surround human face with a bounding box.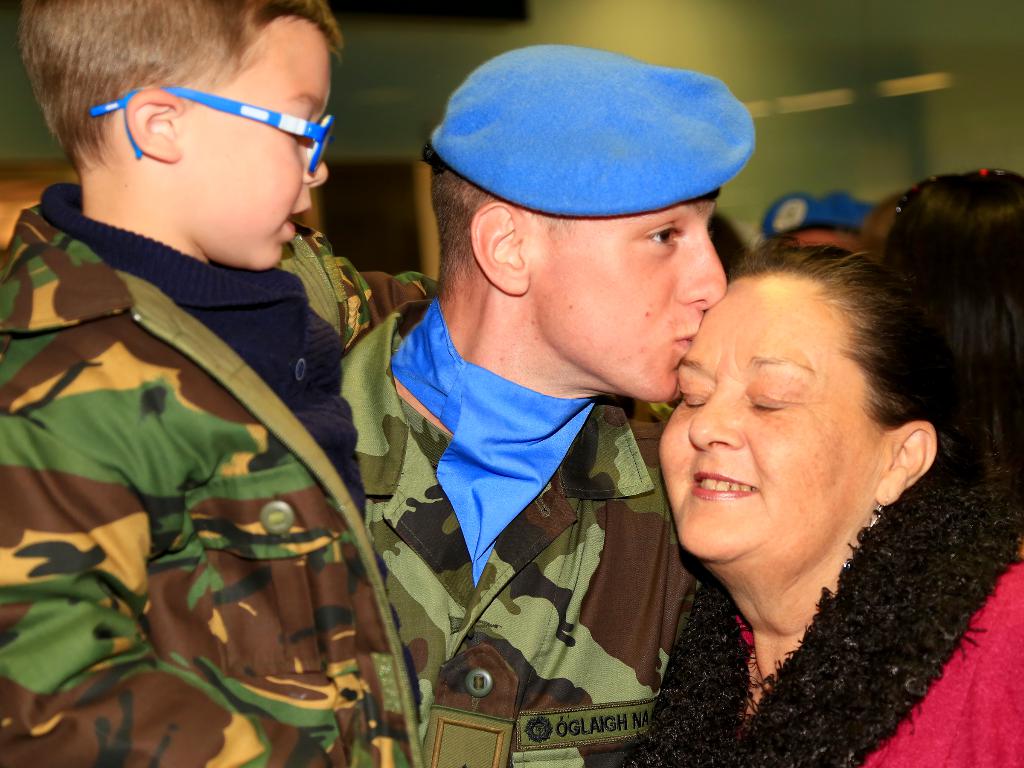
{"x1": 677, "y1": 247, "x2": 919, "y2": 573}.
